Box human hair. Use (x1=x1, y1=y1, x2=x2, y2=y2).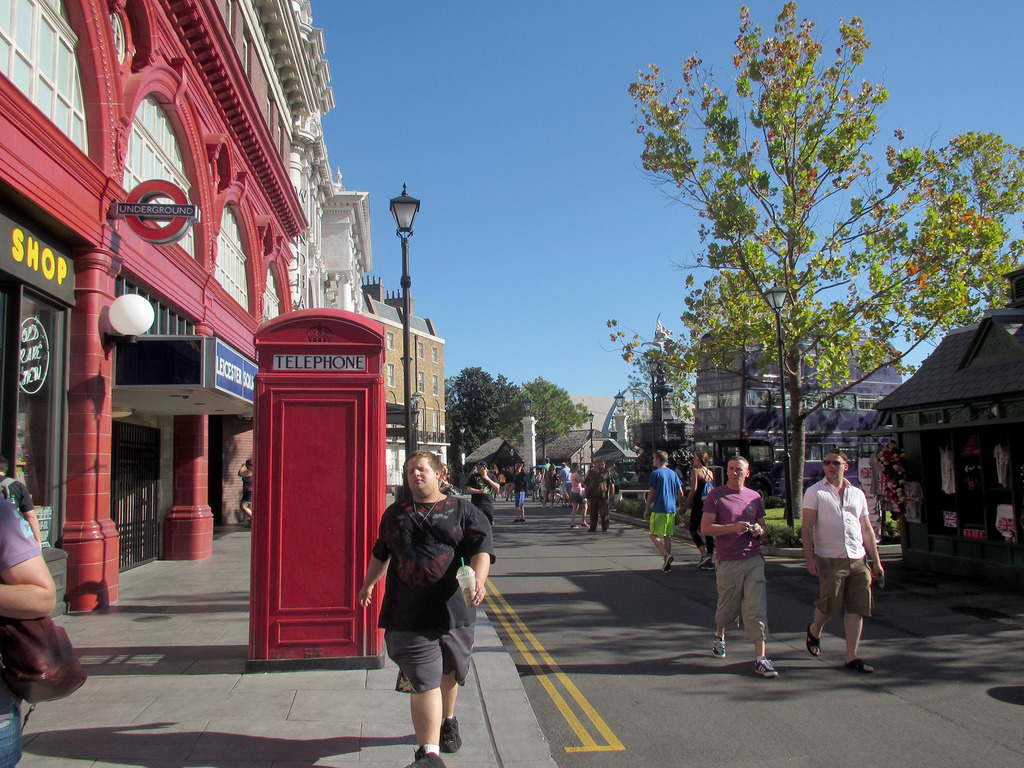
(x1=401, y1=449, x2=447, y2=482).
